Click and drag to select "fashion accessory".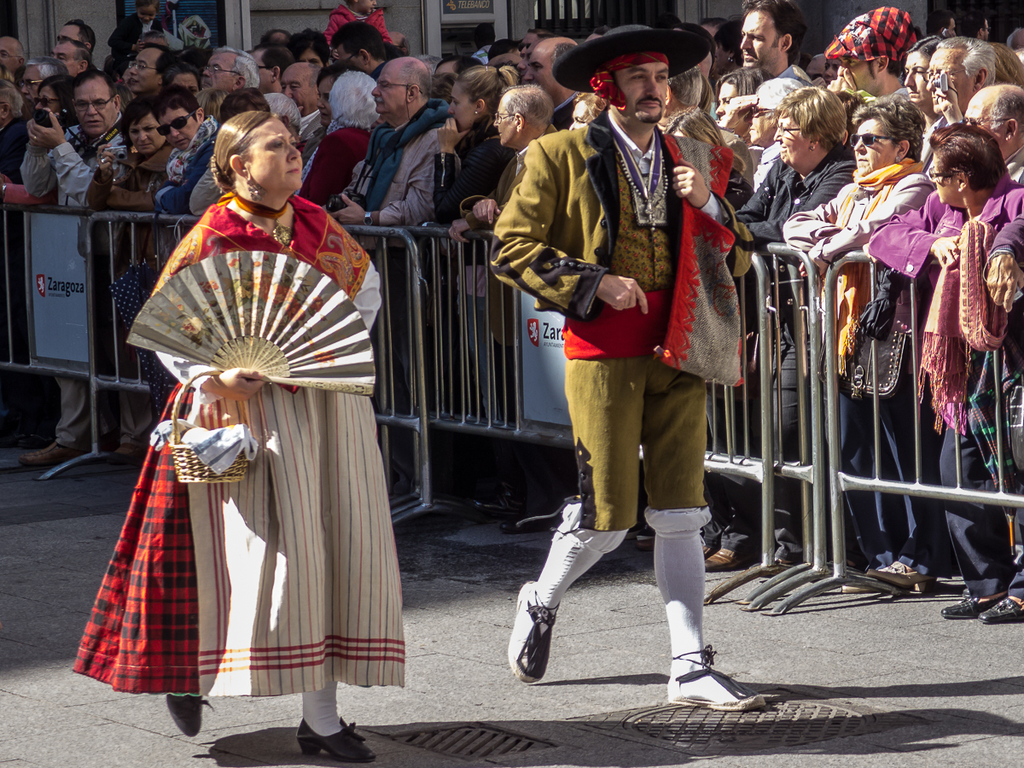
Selection: (976, 596, 1023, 626).
